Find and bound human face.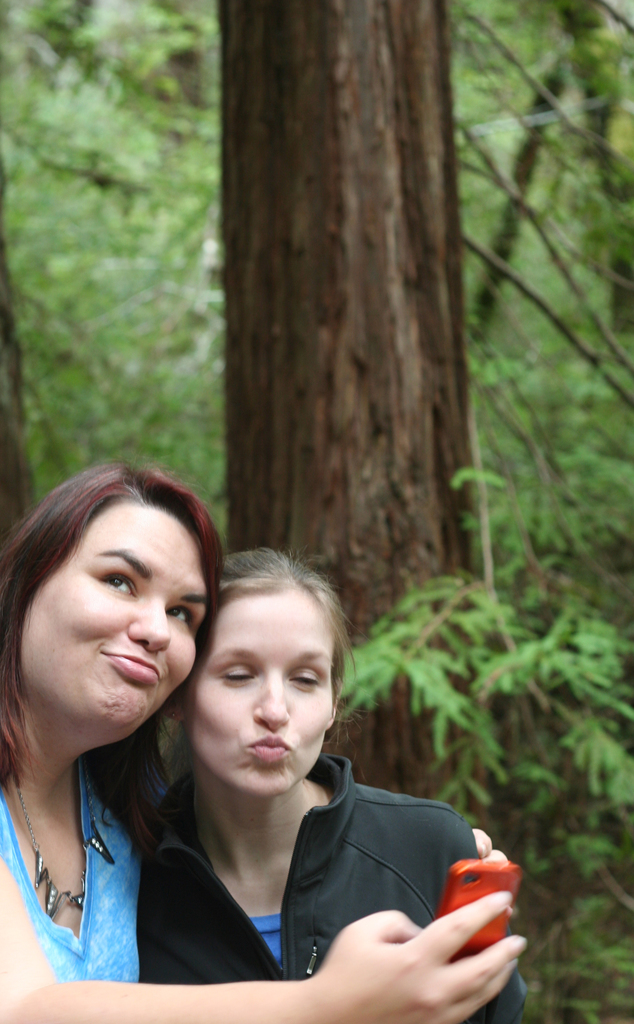
Bound: (192, 581, 341, 790).
